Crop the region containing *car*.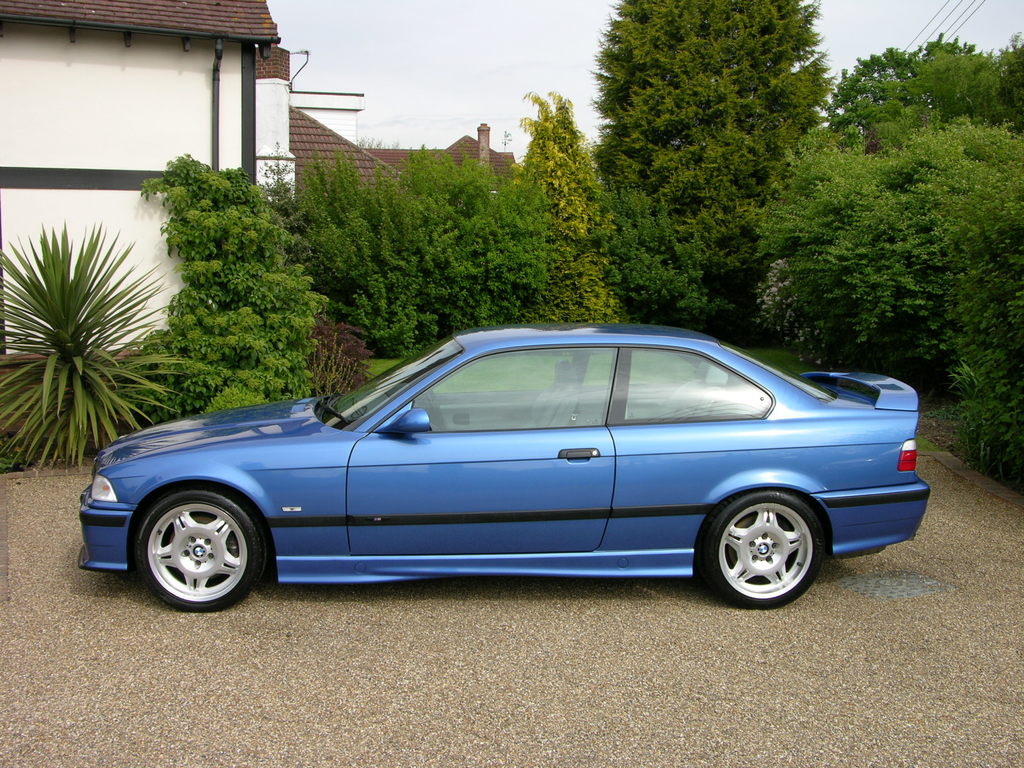
Crop region: bbox=(79, 322, 933, 607).
